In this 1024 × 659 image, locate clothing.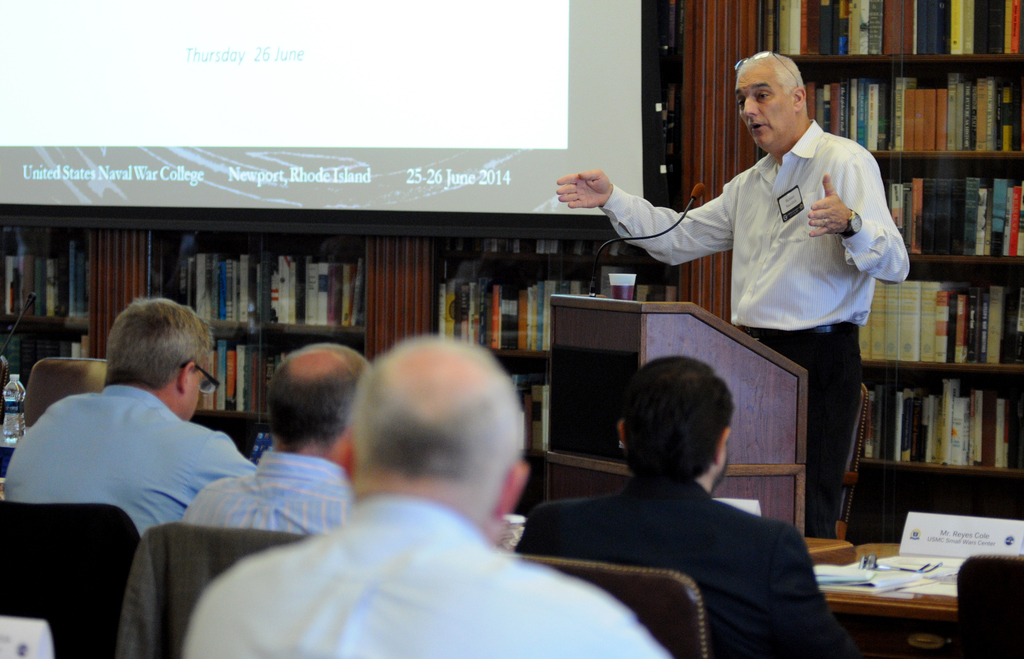
Bounding box: 168/450/356/528.
